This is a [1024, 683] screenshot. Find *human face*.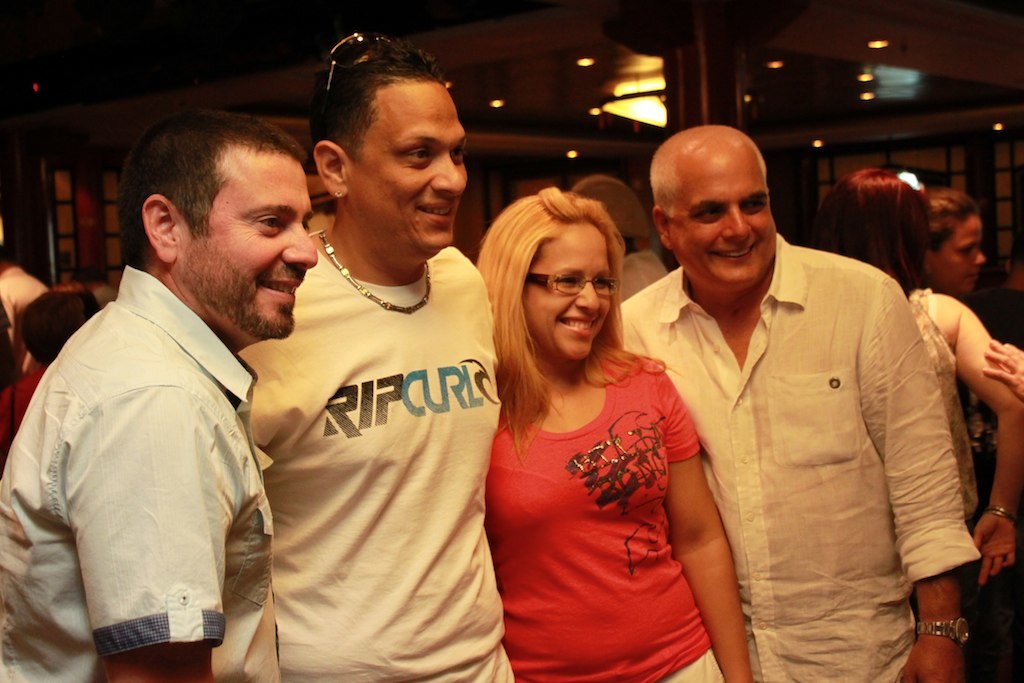
Bounding box: bbox=(927, 218, 985, 296).
